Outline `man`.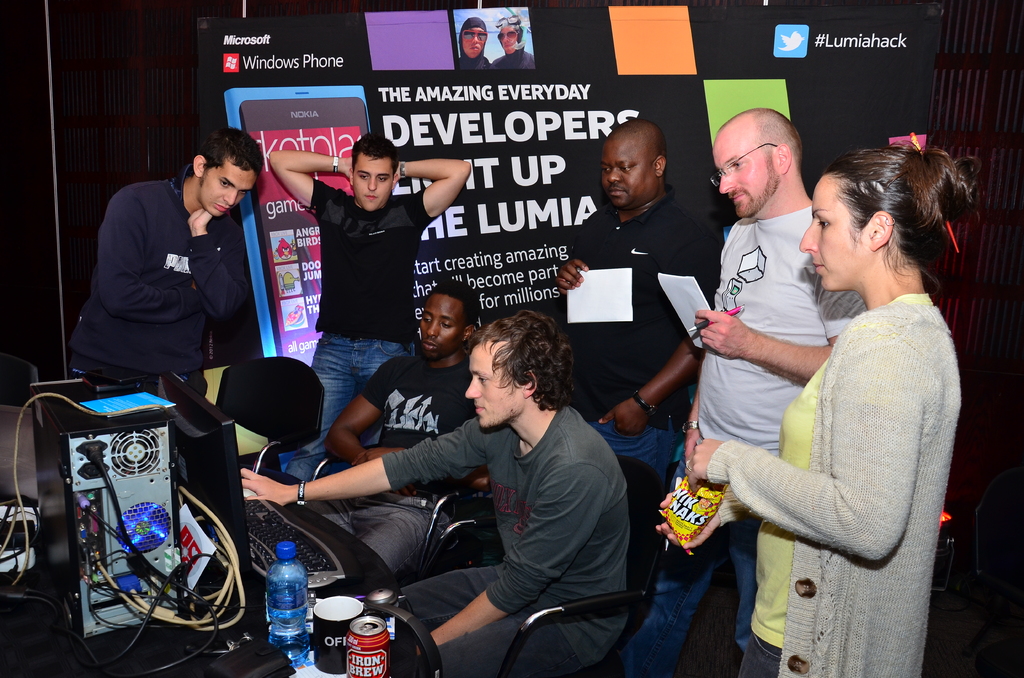
Outline: [left=545, top=115, right=729, bottom=475].
